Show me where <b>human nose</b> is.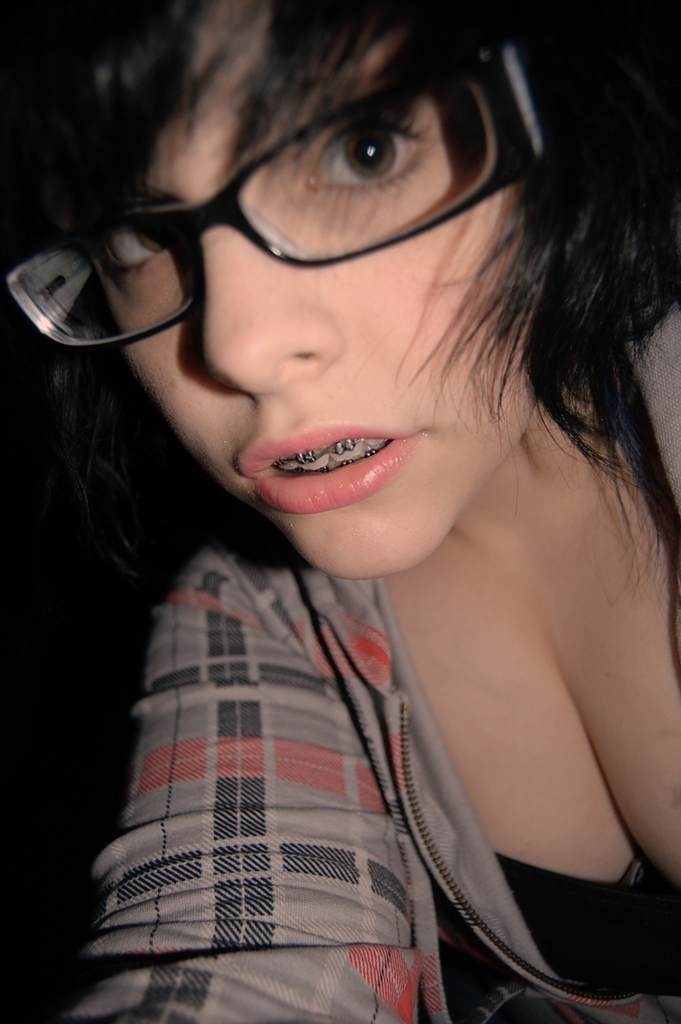
<b>human nose</b> is at detection(202, 215, 340, 385).
